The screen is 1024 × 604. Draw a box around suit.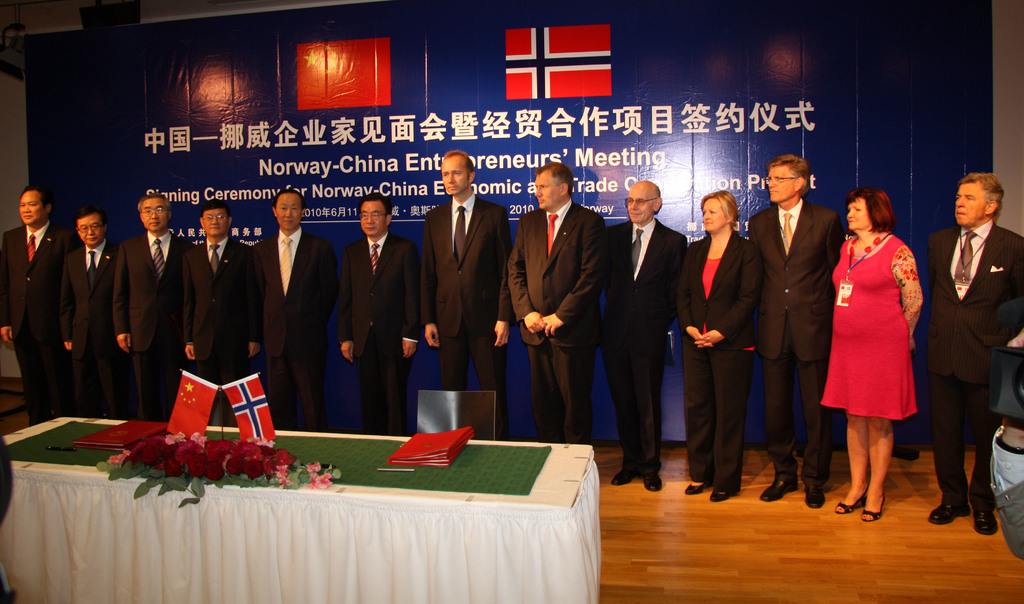
[left=419, top=186, right=515, bottom=436].
